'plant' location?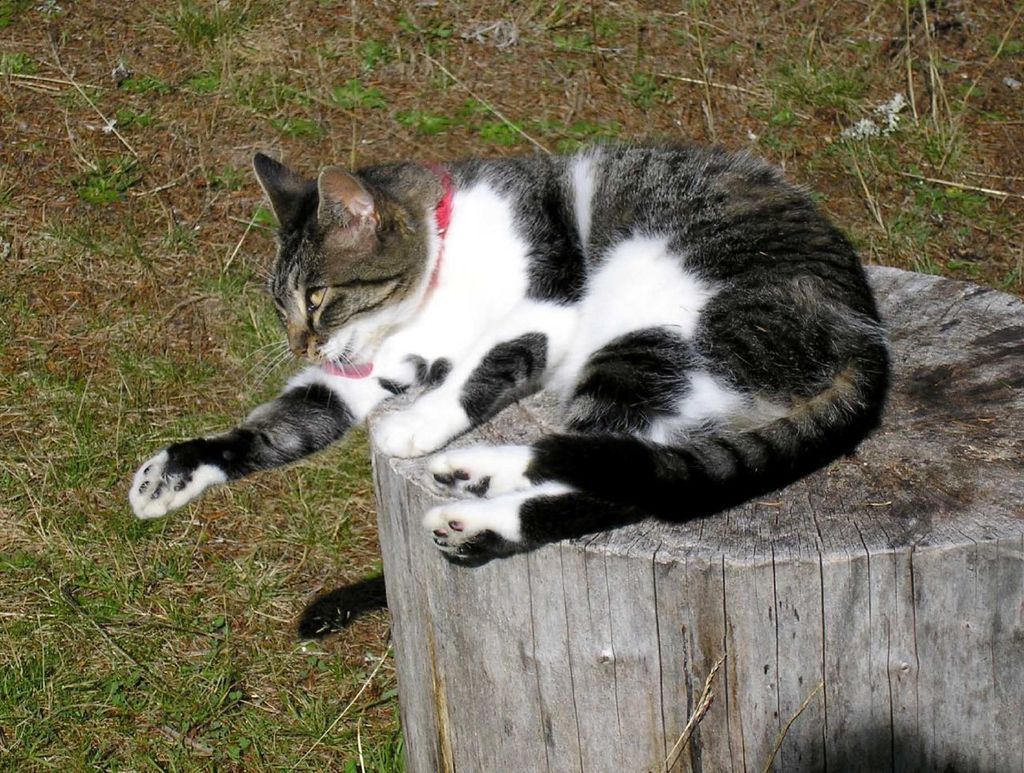
<region>121, 68, 170, 94</region>
